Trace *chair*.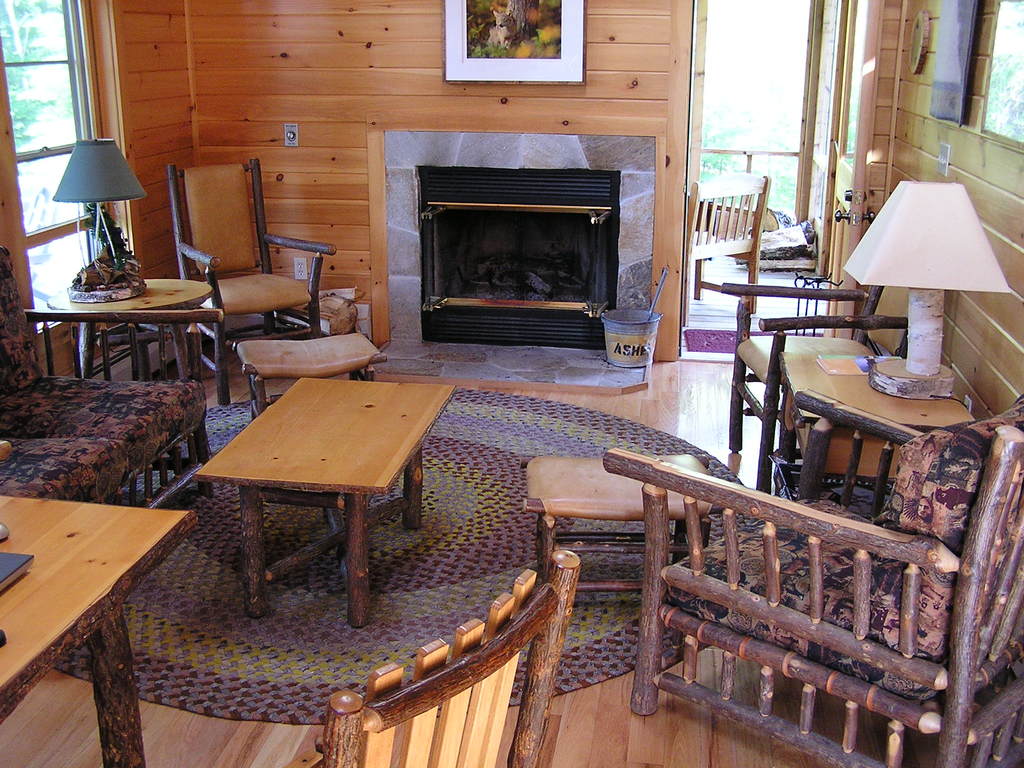
Traced to bbox=[684, 176, 768, 324].
